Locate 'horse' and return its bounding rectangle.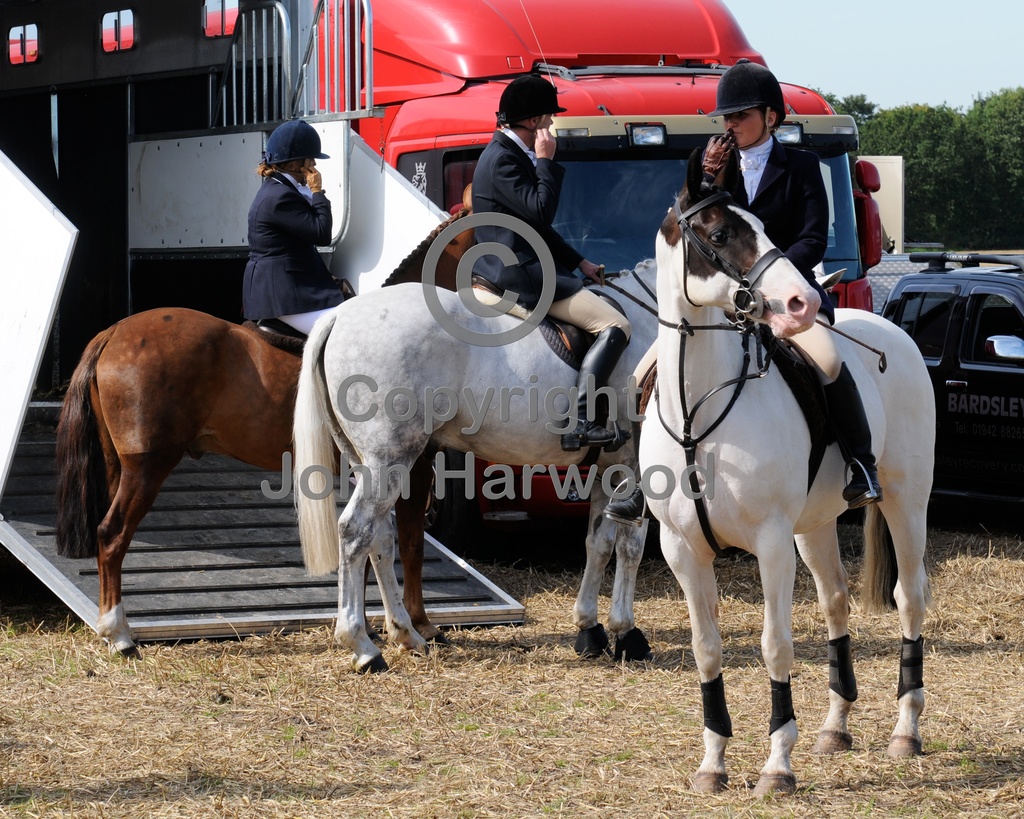
box(57, 206, 475, 661).
